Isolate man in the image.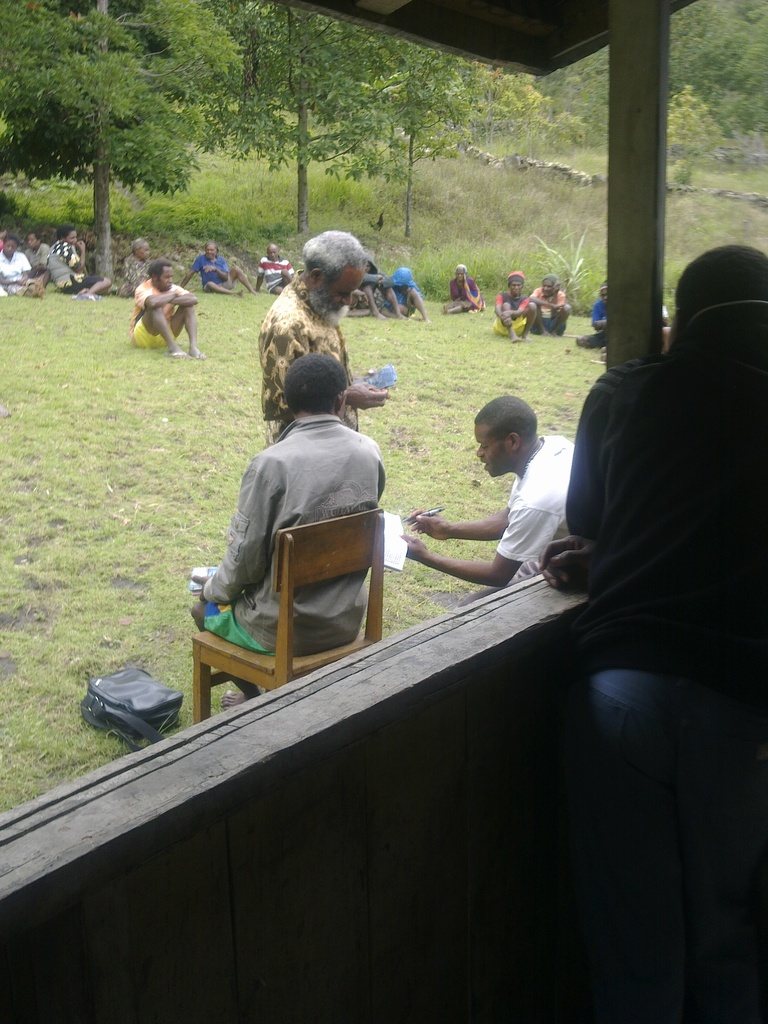
Isolated region: [404, 393, 574, 612].
